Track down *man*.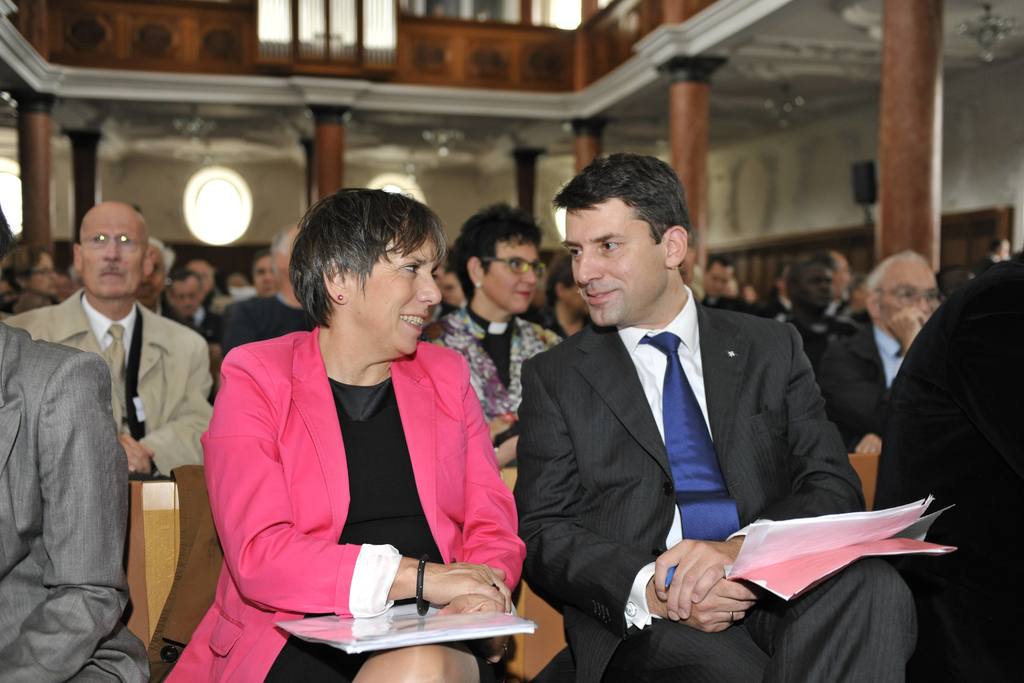
Tracked to (141,242,195,329).
